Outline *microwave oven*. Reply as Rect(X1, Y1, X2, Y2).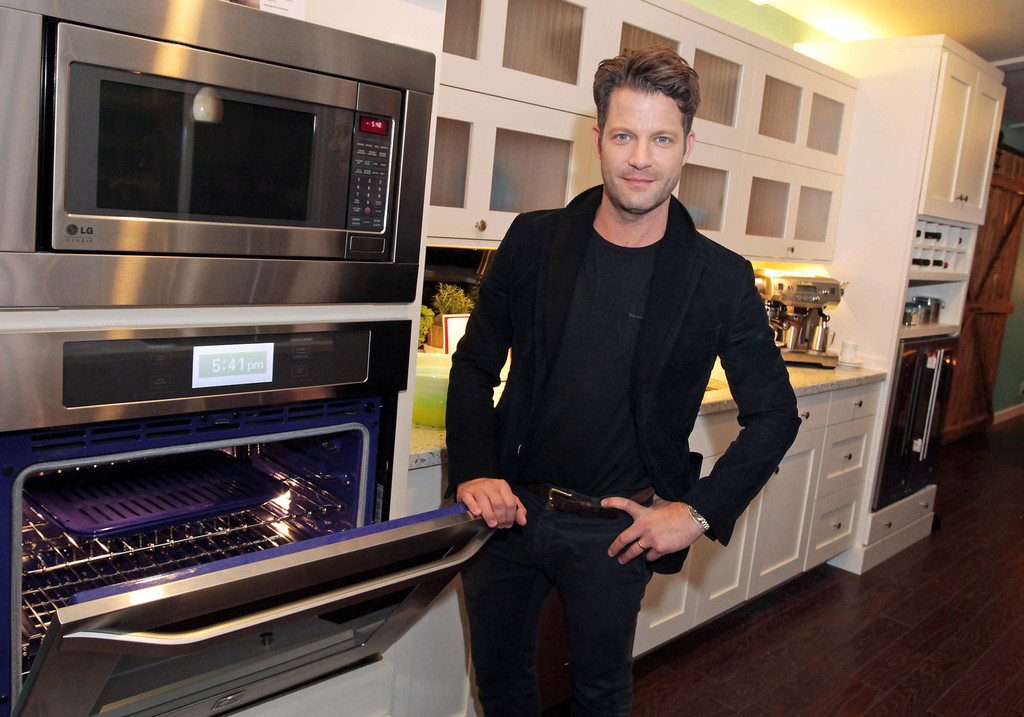
Rect(0, 1, 419, 303).
